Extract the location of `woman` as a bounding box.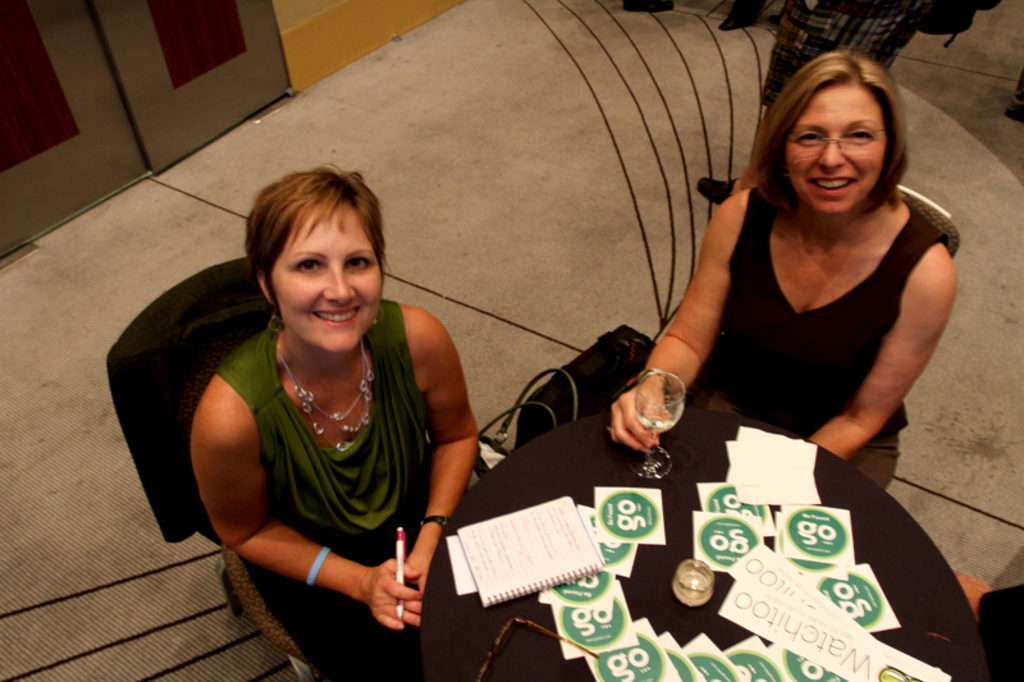
pyautogui.locateOnScreen(598, 45, 956, 498).
